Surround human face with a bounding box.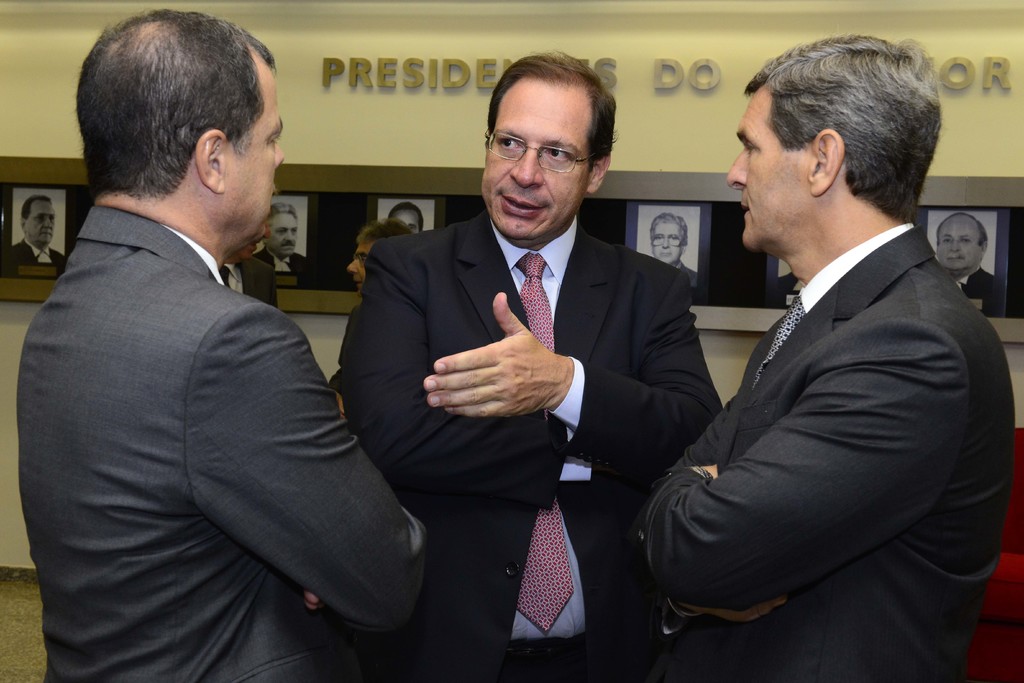
x1=28, y1=199, x2=58, y2=247.
